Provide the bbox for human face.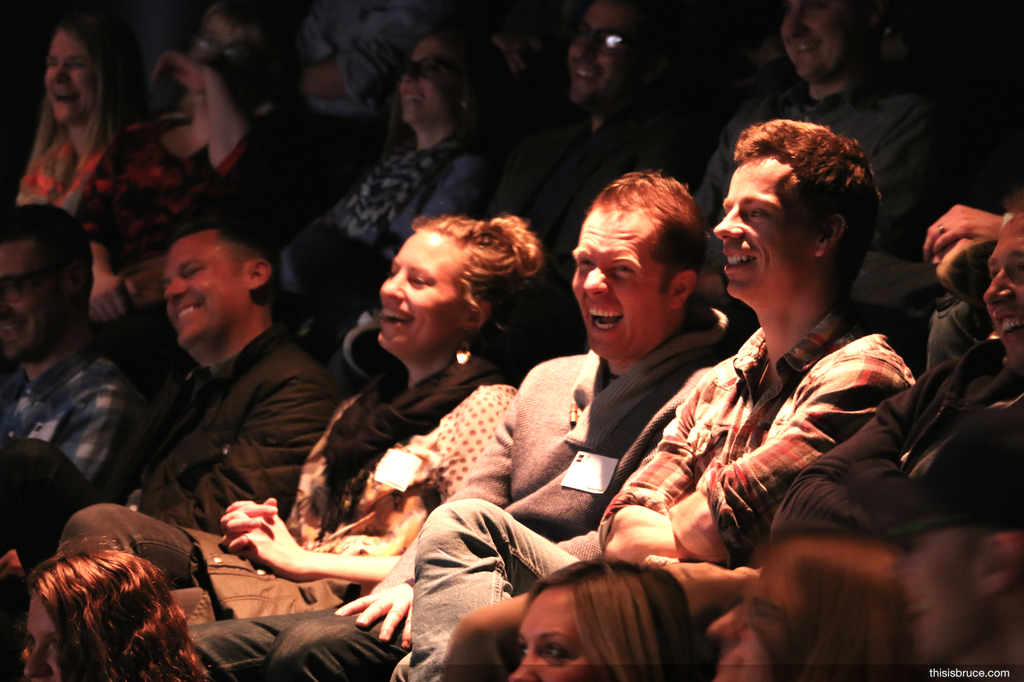
Rect(710, 158, 819, 309).
